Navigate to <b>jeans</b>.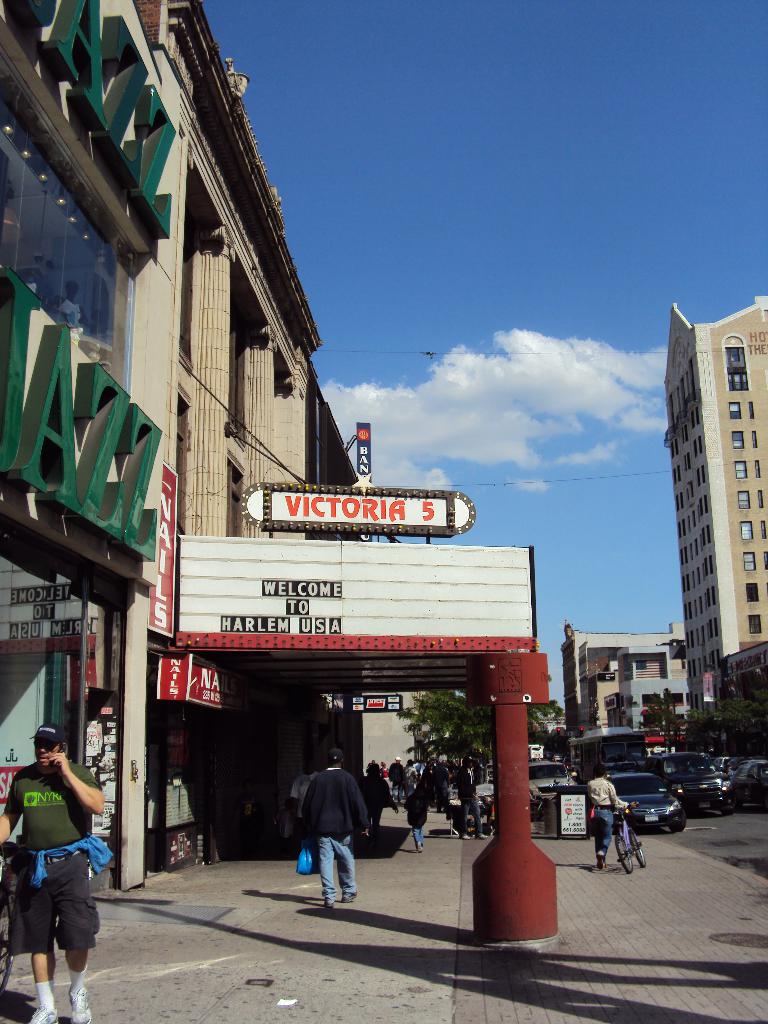
Navigation target: rect(459, 798, 483, 838).
